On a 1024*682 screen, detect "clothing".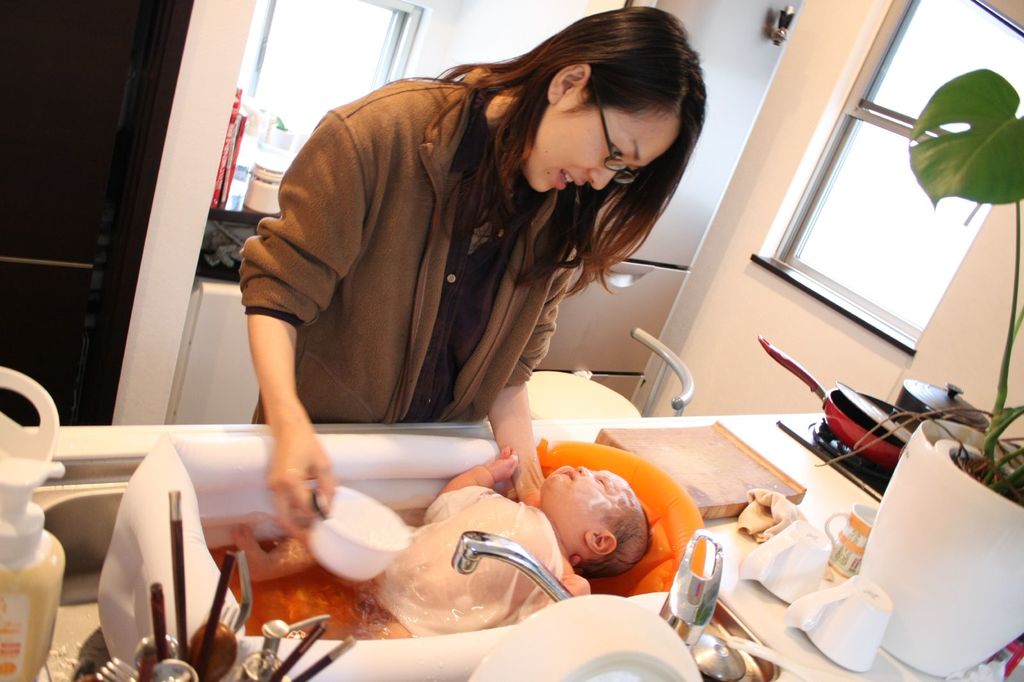
266,81,747,450.
